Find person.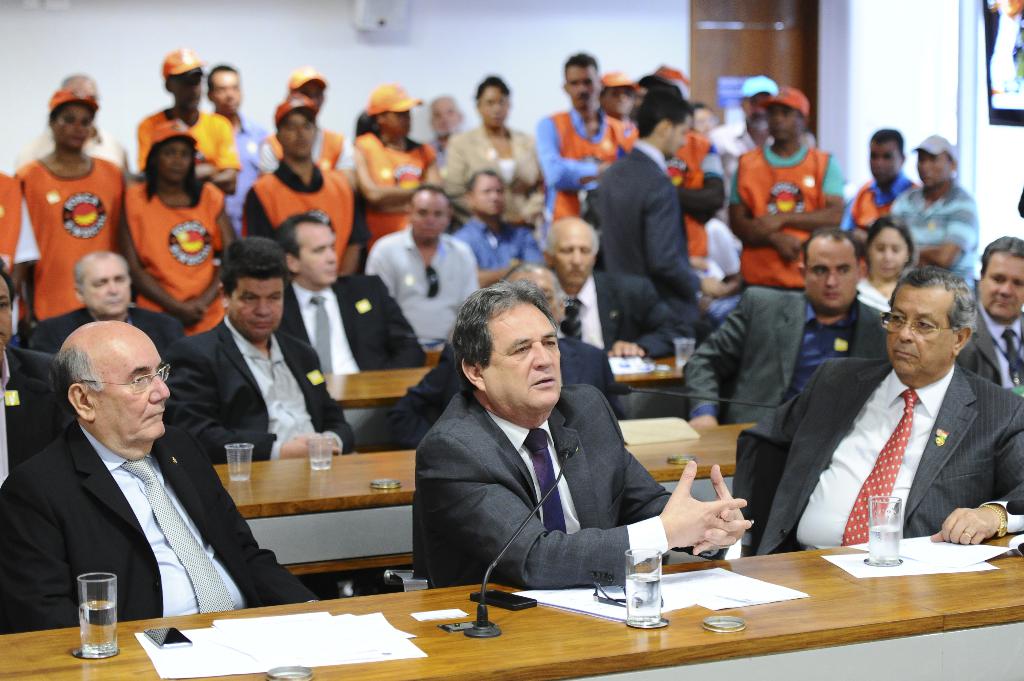
243:99:371:273.
